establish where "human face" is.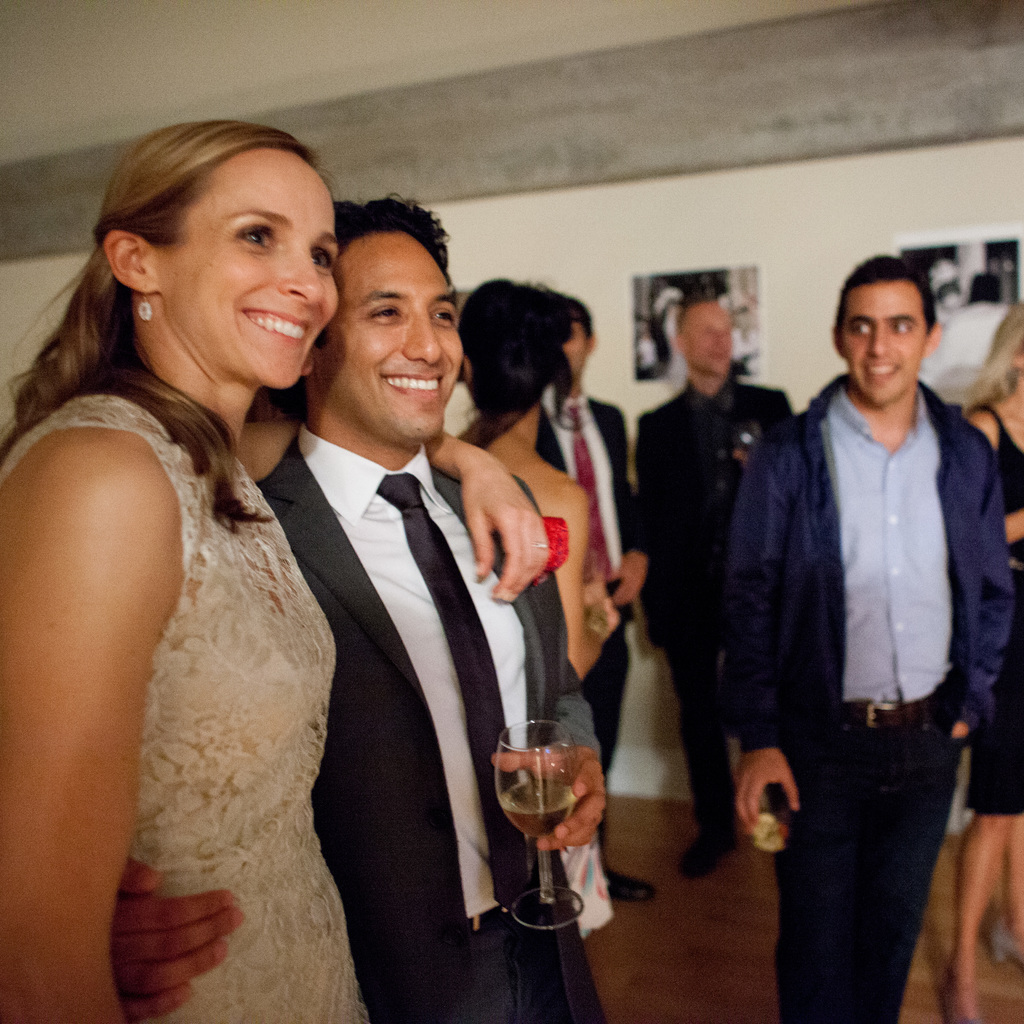
Established at <box>145,148,347,390</box>.
